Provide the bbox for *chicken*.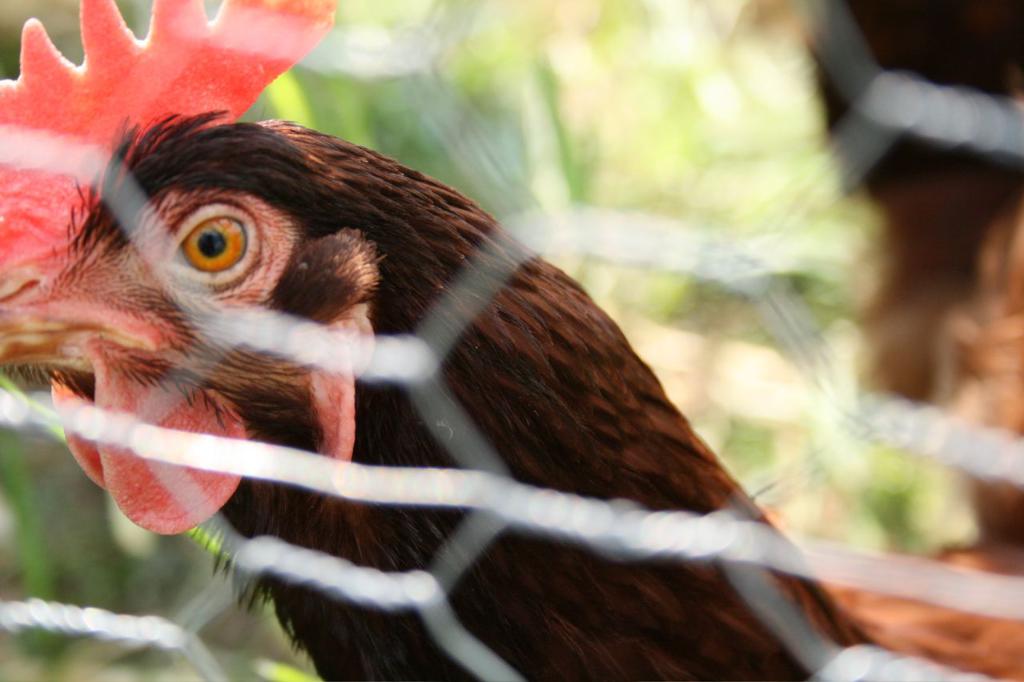
38:50:946:642.
